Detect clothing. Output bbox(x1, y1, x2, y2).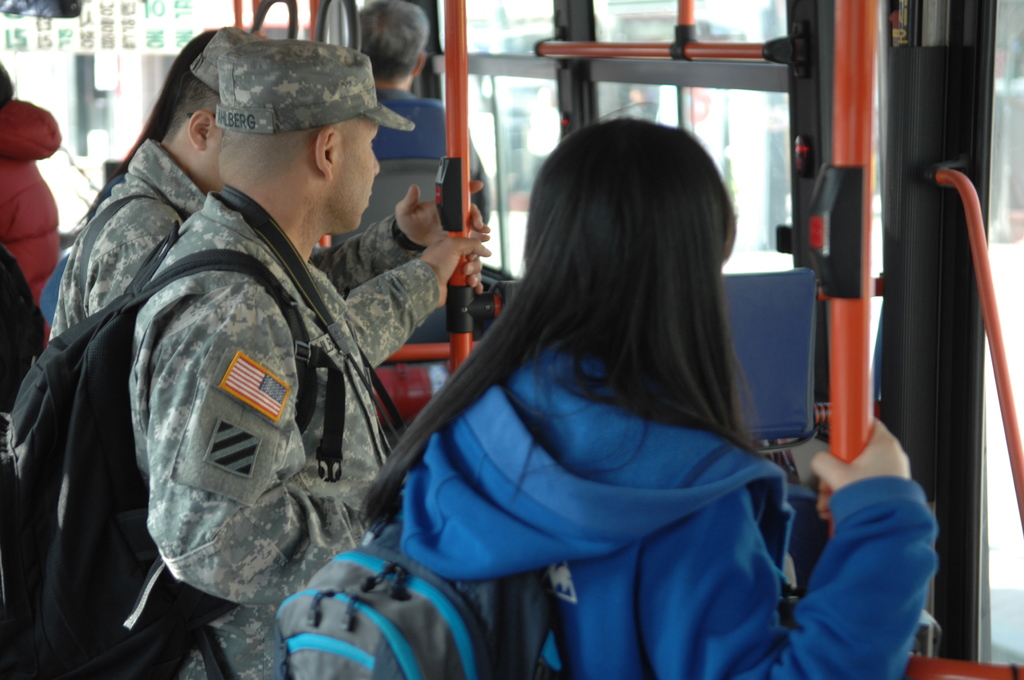
bbox(371, 89, 497, 188).
